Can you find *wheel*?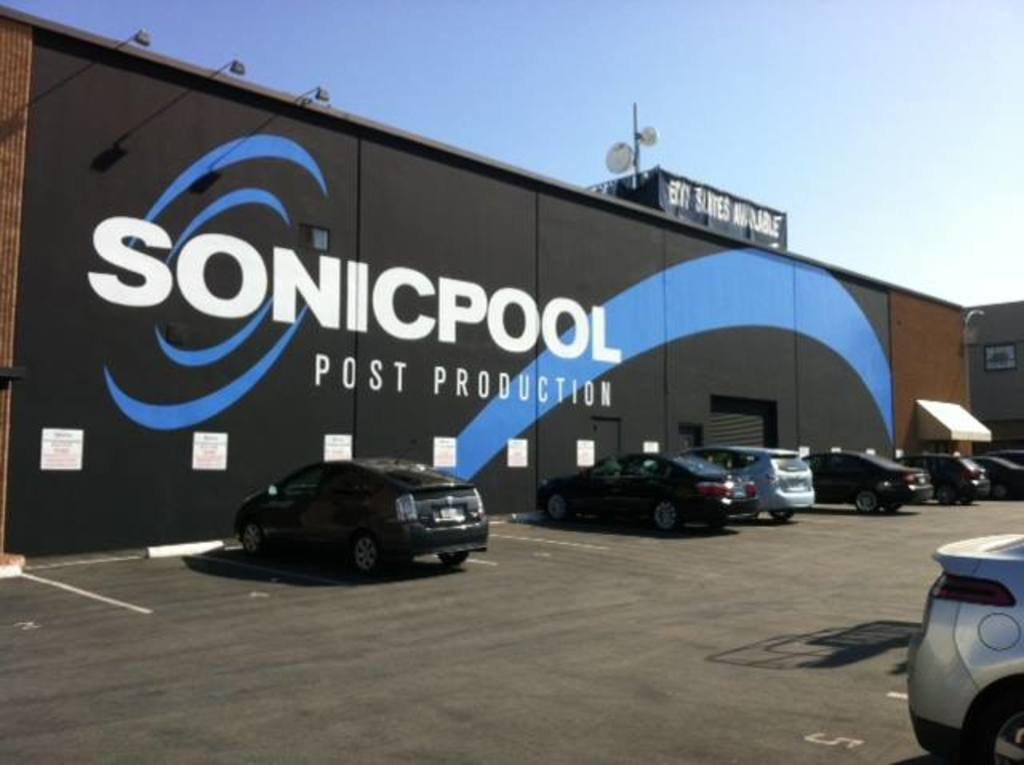
Yes, bounding box: box=[938, 488, 958, 509].
